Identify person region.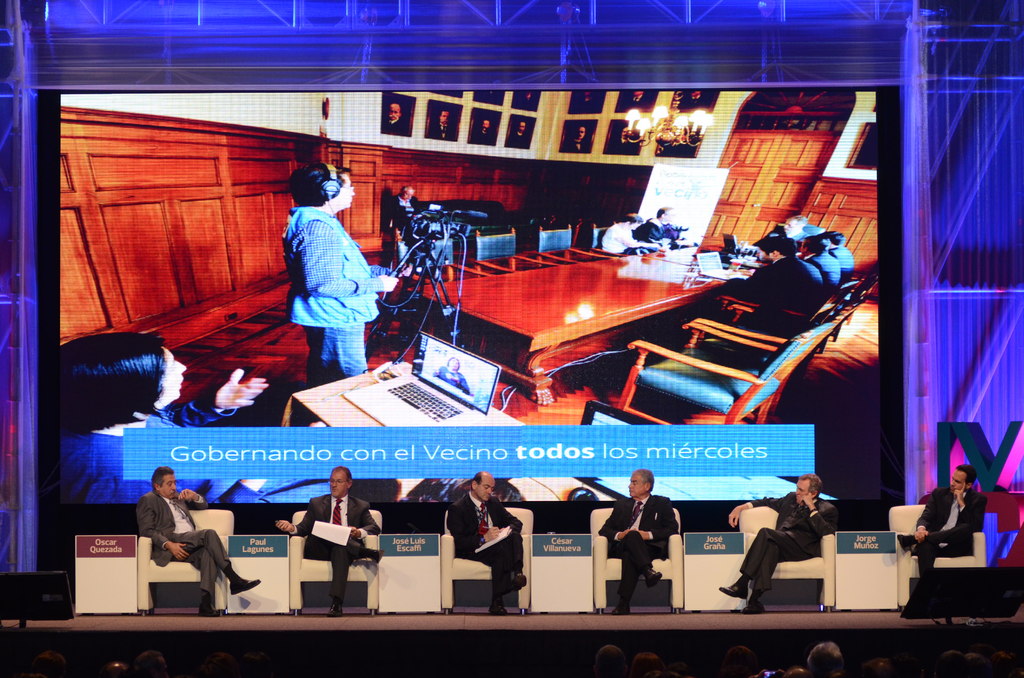
Region: [289, 163, 417, 387].
